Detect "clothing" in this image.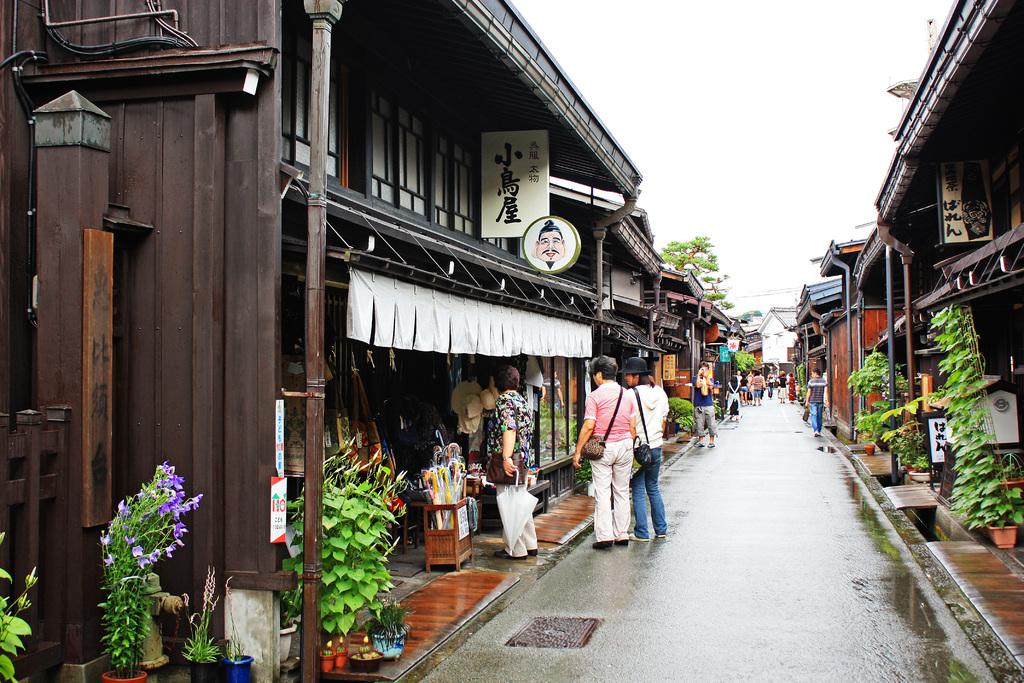
Detection: 483 386 539 555.
